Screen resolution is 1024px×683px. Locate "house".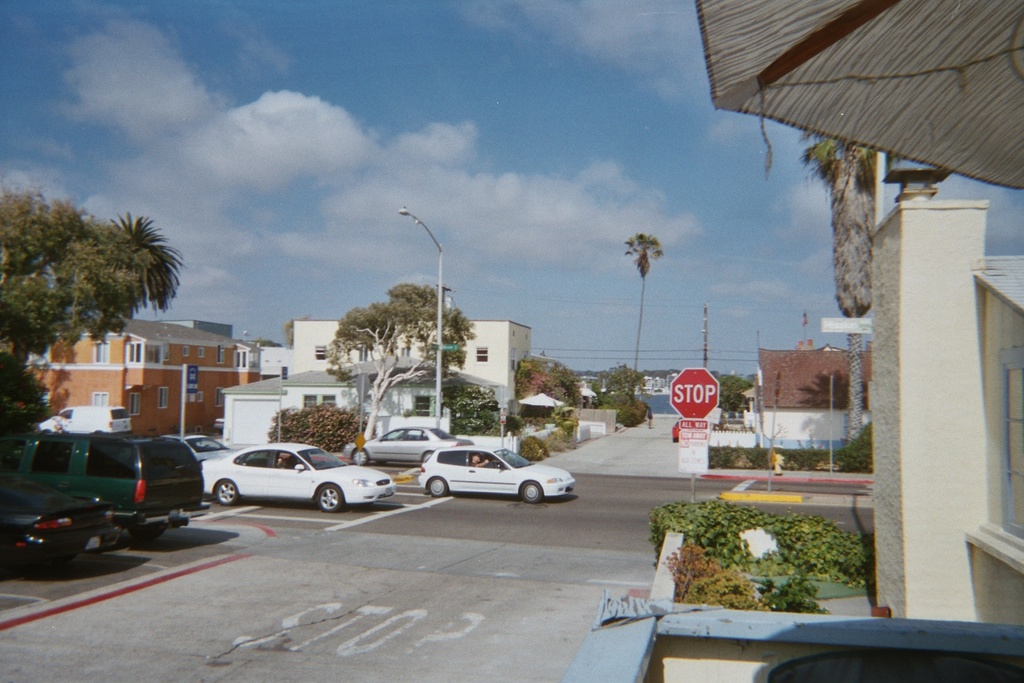
<box>736,338,870,449</box>.
